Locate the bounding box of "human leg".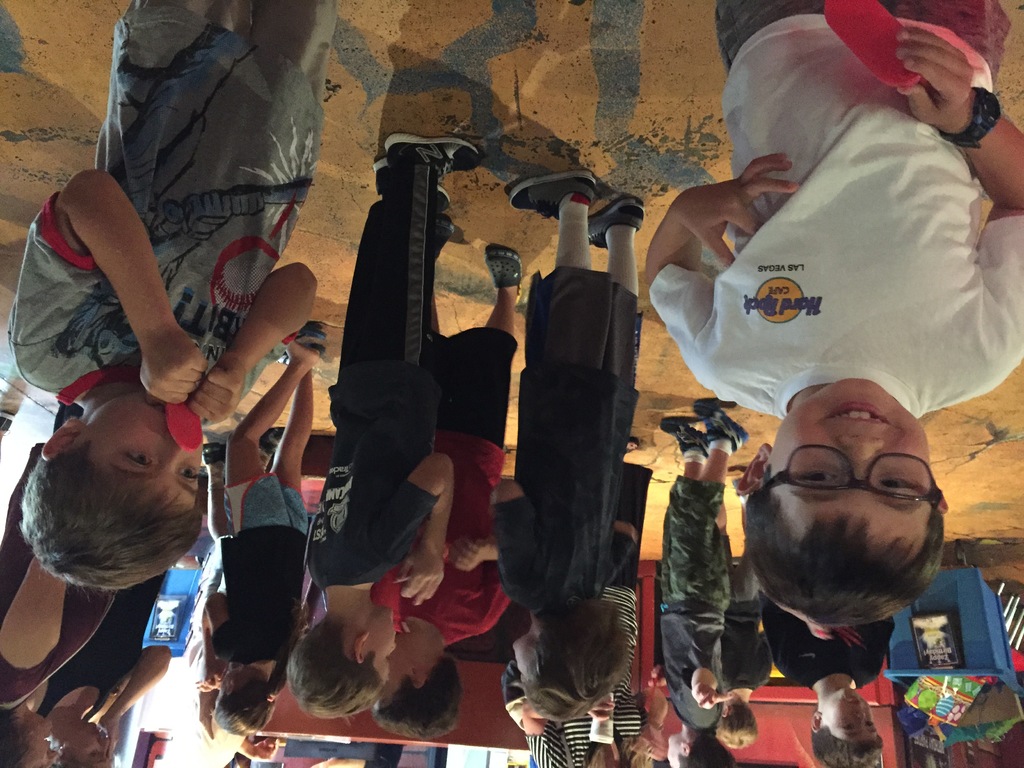
Bounding box: (222,337,312,486).
